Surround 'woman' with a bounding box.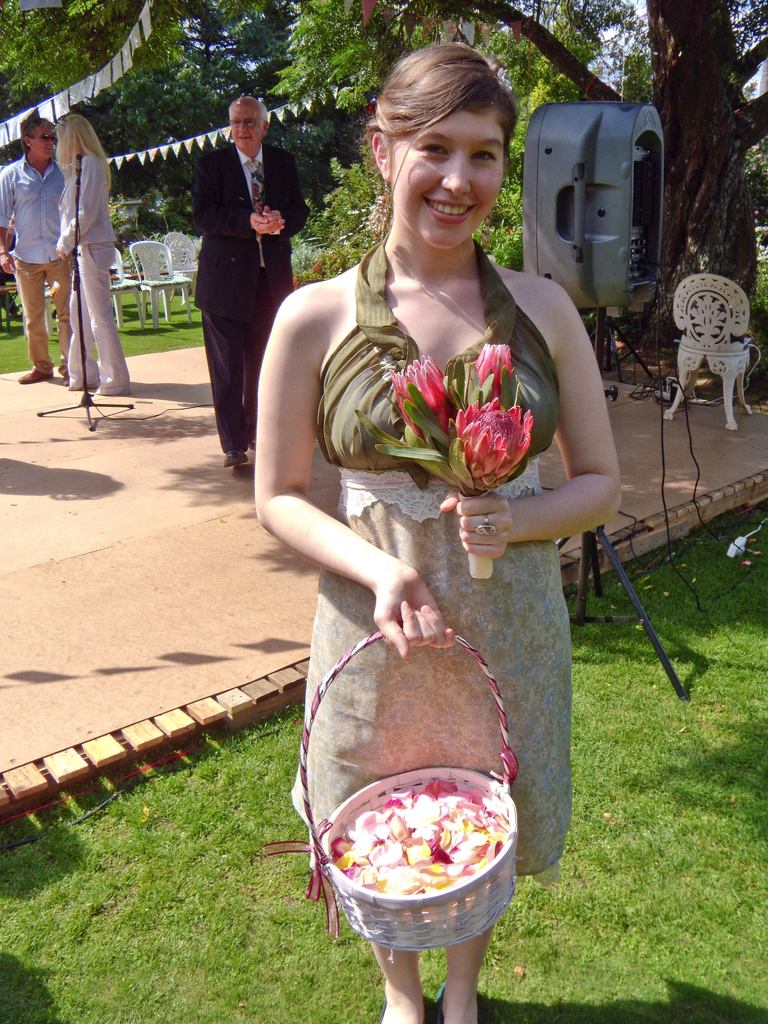
l=255, t=61, r=625, b=959.
